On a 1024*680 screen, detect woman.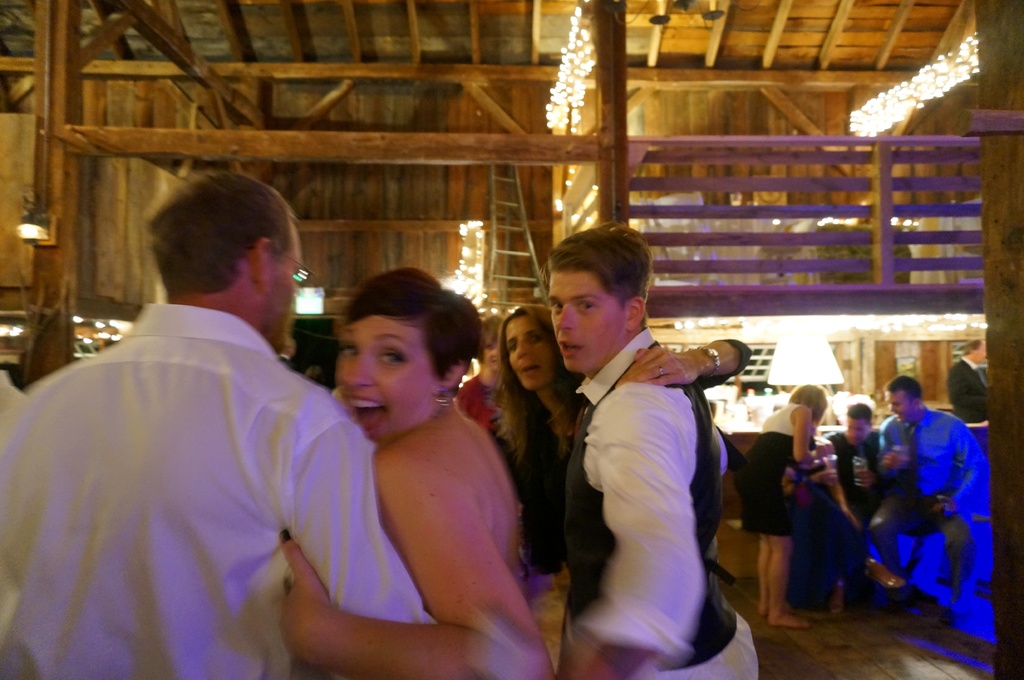
260, 270, 573, 670.
